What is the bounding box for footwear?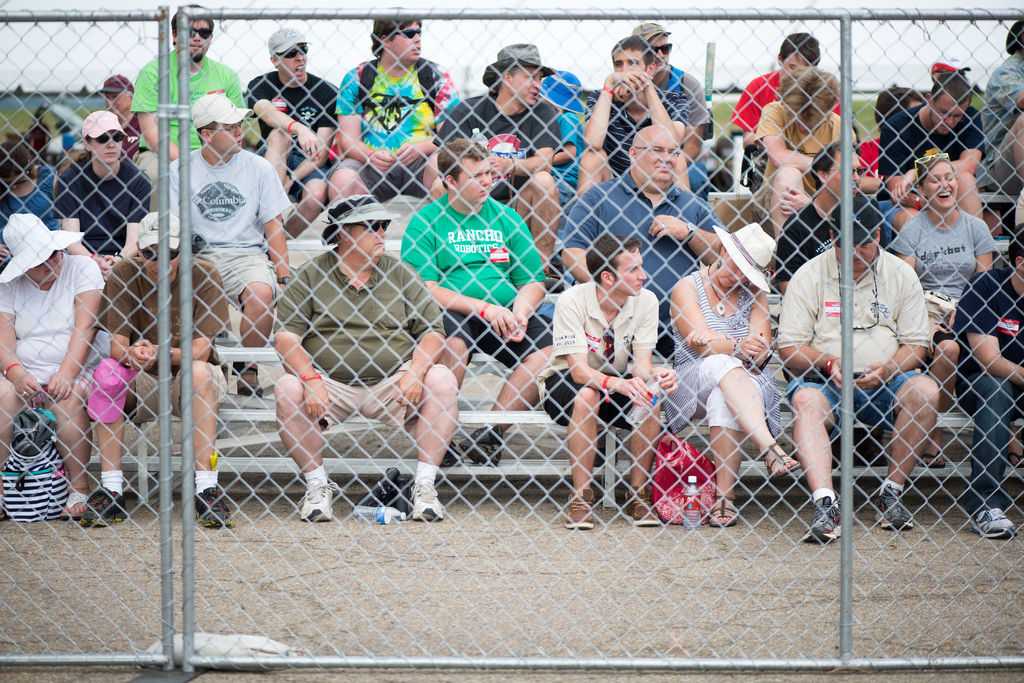
l=410, t=474, r=446, b=525.
